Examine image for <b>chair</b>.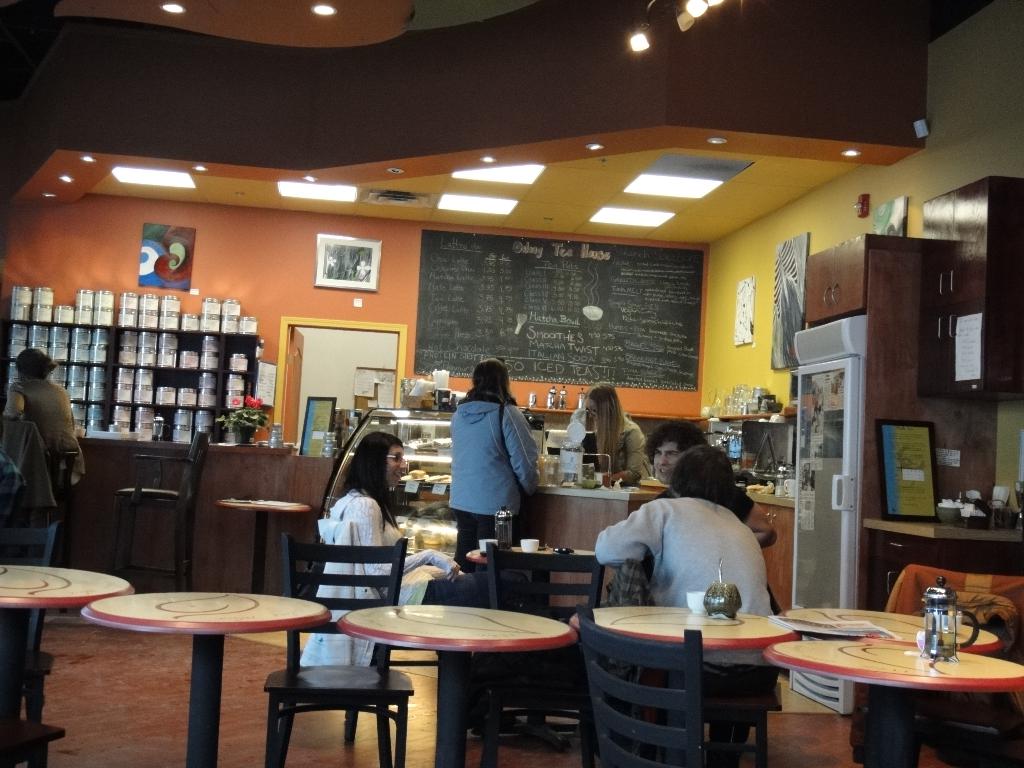
Examination result: locate(100, 442, 209, 597).
